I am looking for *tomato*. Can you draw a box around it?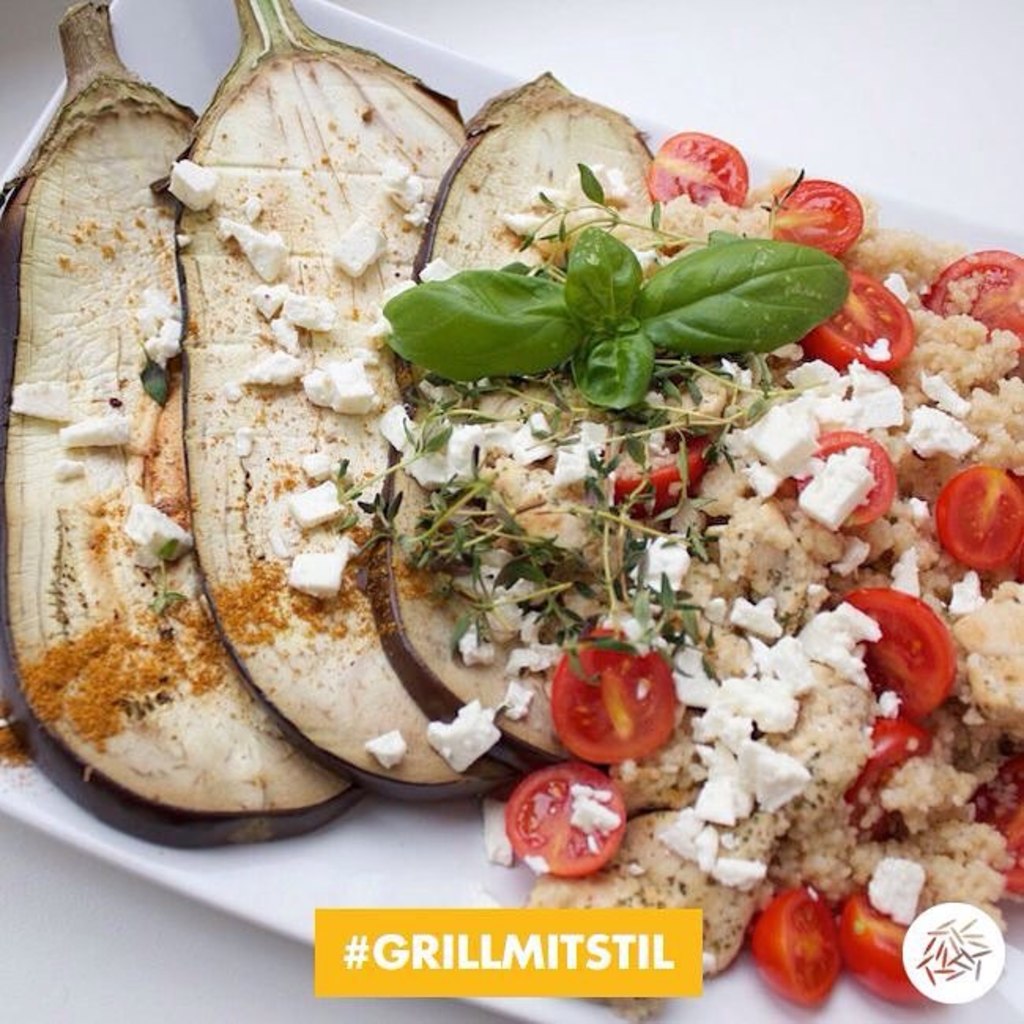
Sure, the bounding box is <region>929, 466, 1022, 573</region>.
